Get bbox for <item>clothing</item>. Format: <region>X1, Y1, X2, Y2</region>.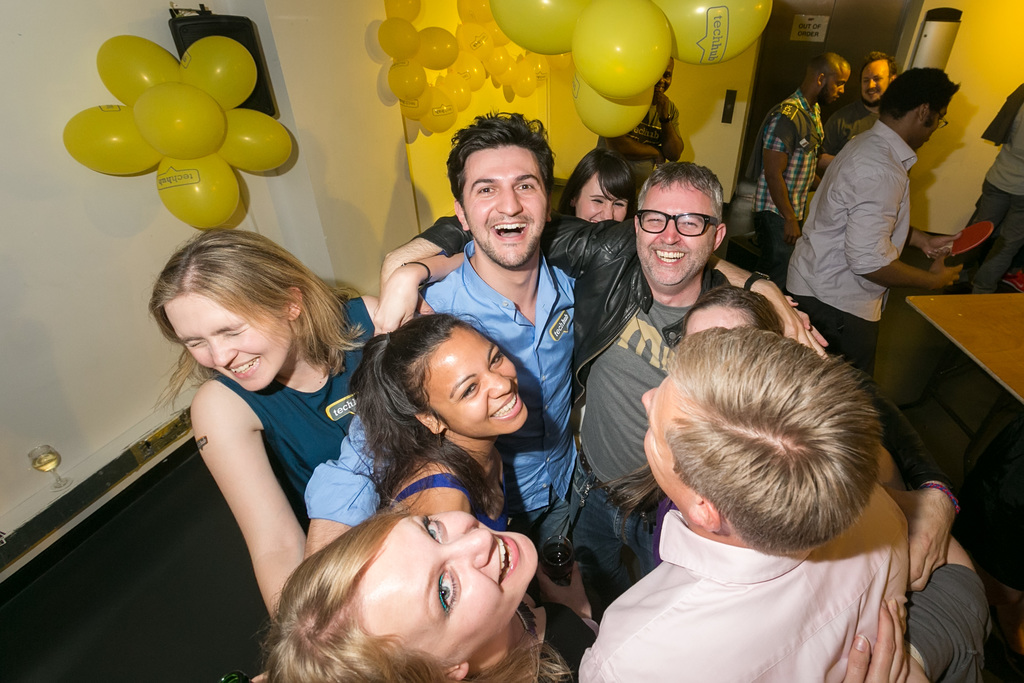
<region>573, 490, 941, 668</region>.
